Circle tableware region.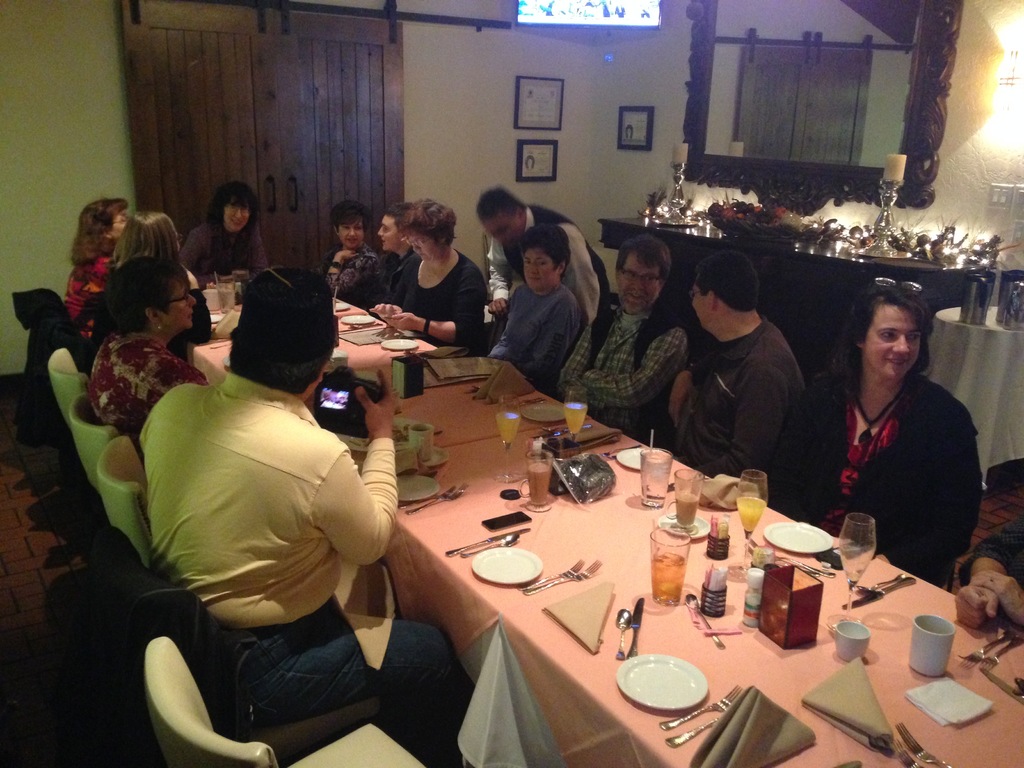
Region: (left=518, top=445, right=555, bottom=512).
